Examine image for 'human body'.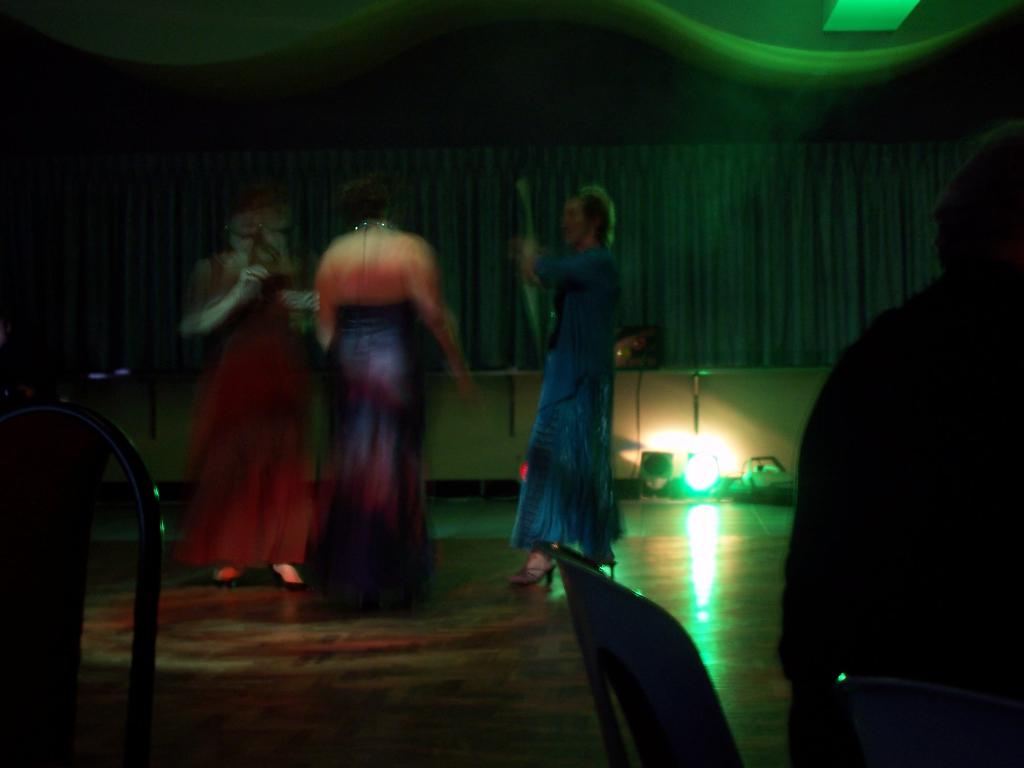
Examination result: 304/161/460/639.
